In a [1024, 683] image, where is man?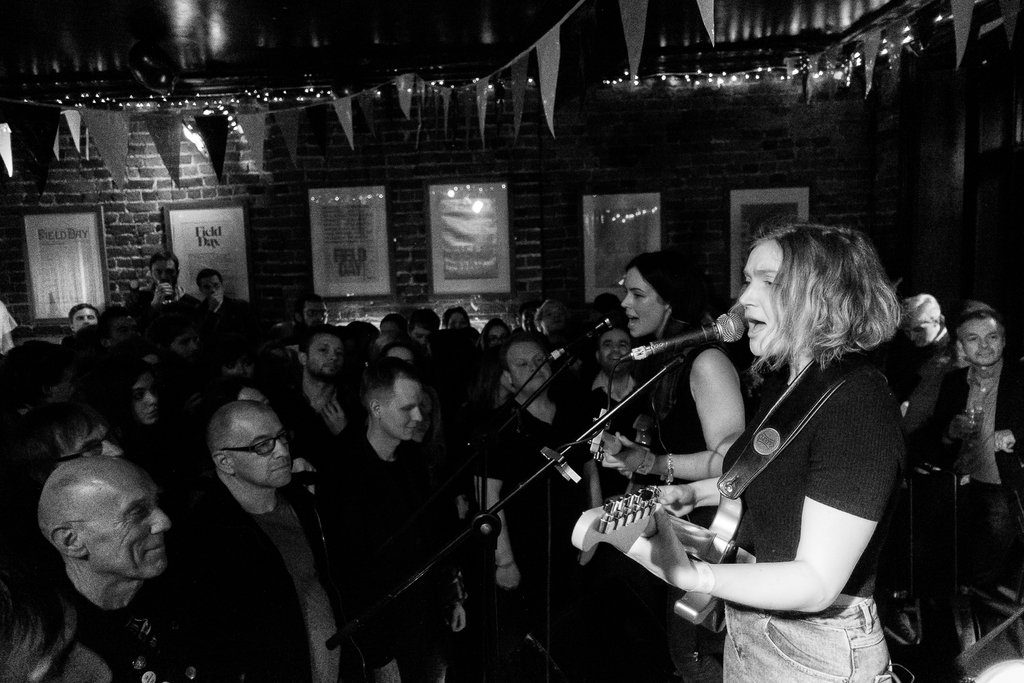
box=[106, 354, 183, 473].
